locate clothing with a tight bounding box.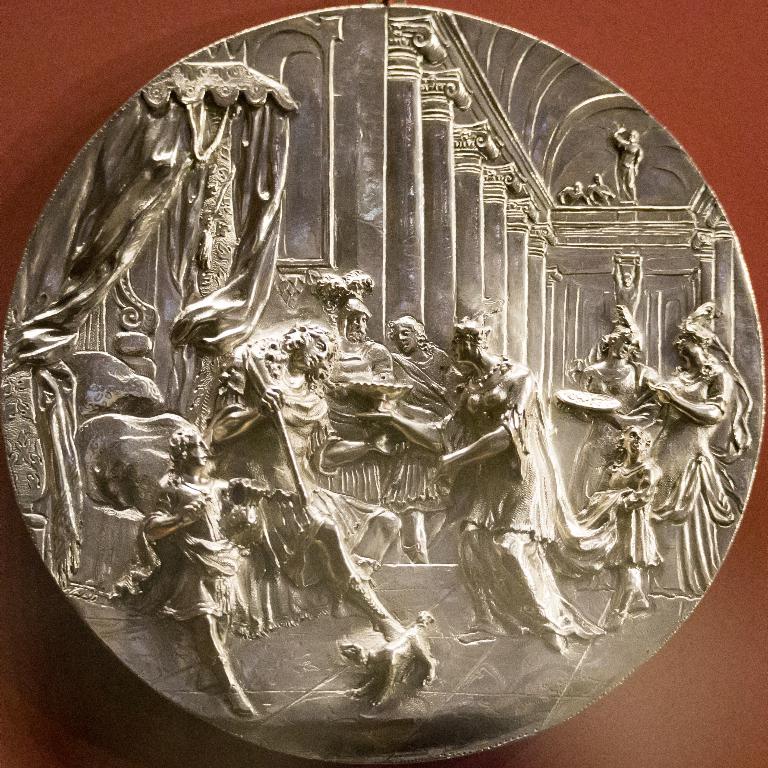
430:345:600:648.
